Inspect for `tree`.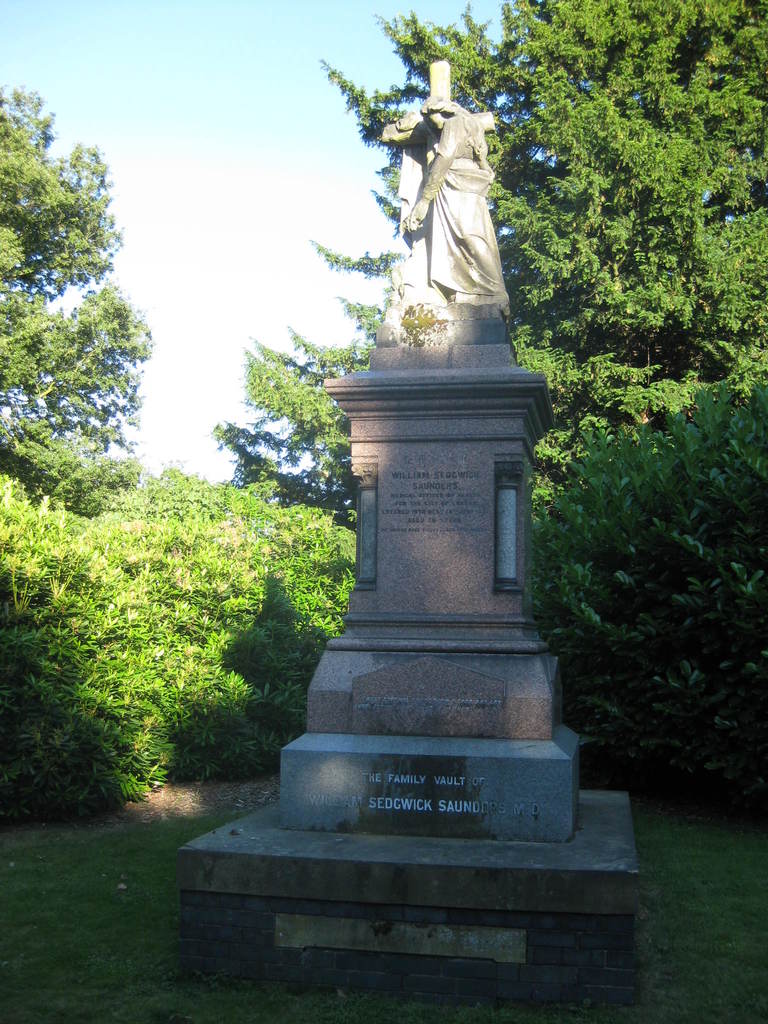
Inspection: locate(12, 110, 150, 524).
